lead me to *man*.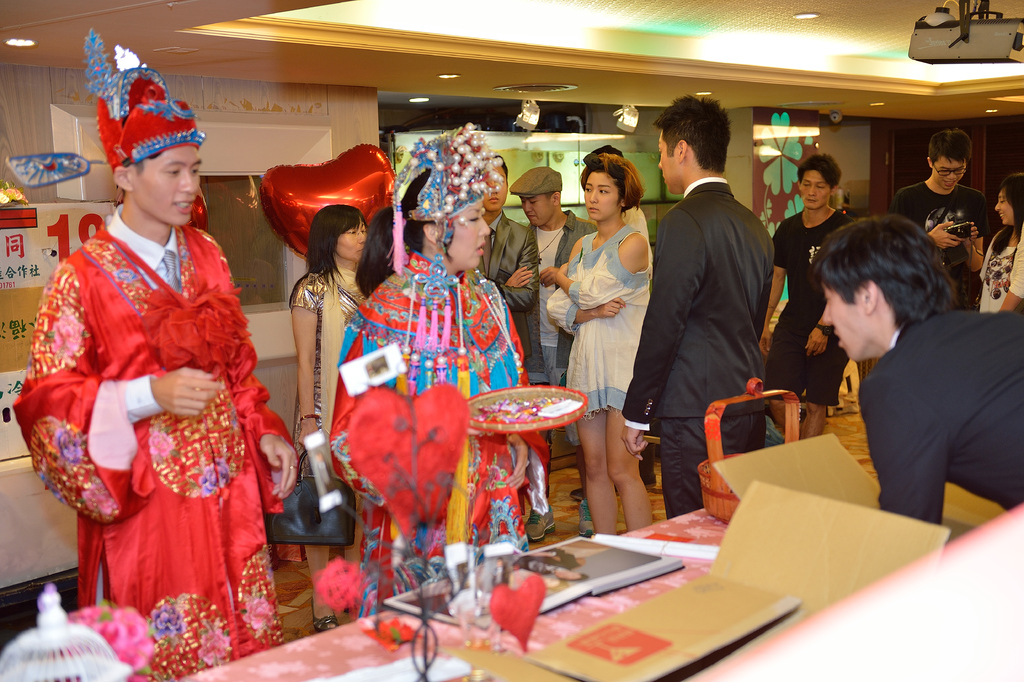
Lead to bbox=(810, 215, 1023, 536).
